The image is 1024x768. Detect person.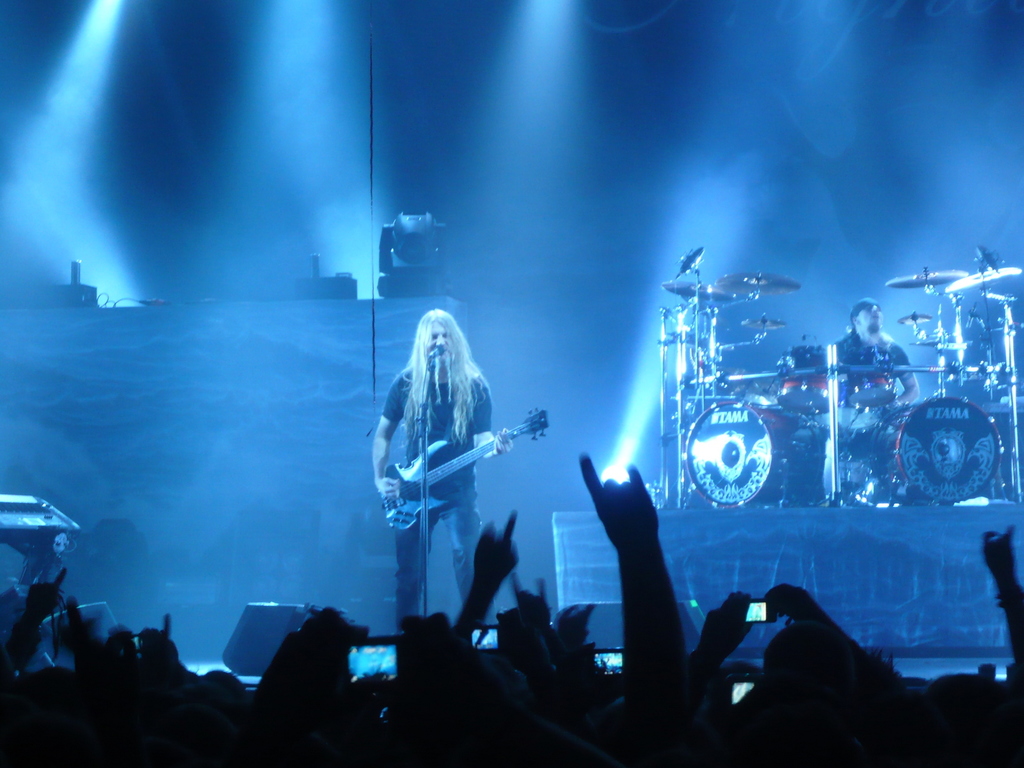
Detection: <bbox>827, 303, 915, 435</bbox>.
